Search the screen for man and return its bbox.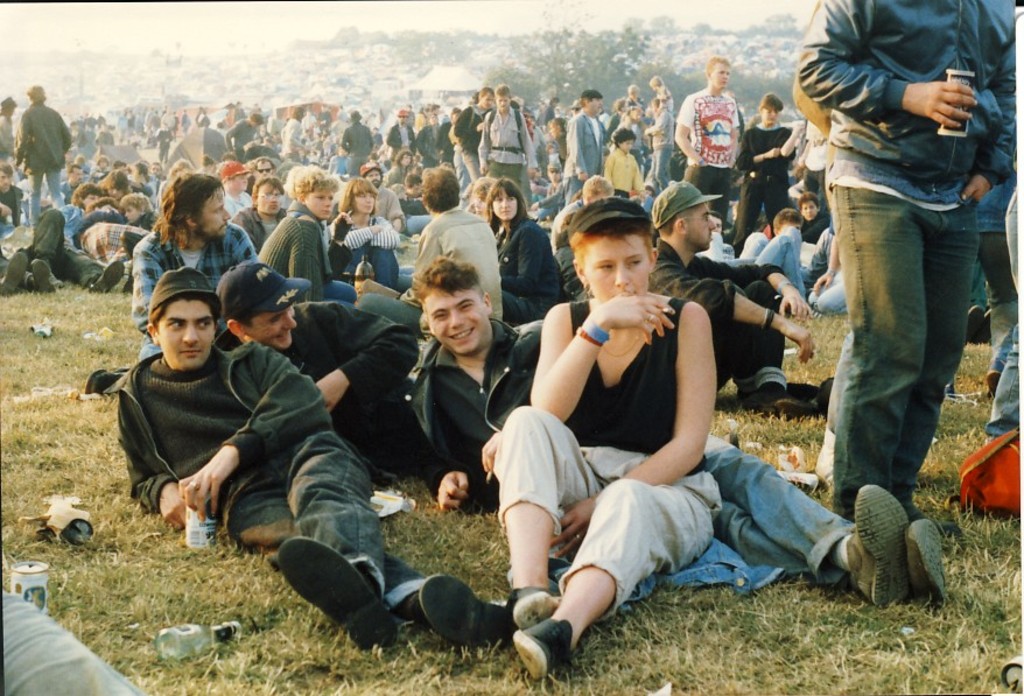
Found: pyautogui.locateOnScreen(477, 82, 549, 210).
